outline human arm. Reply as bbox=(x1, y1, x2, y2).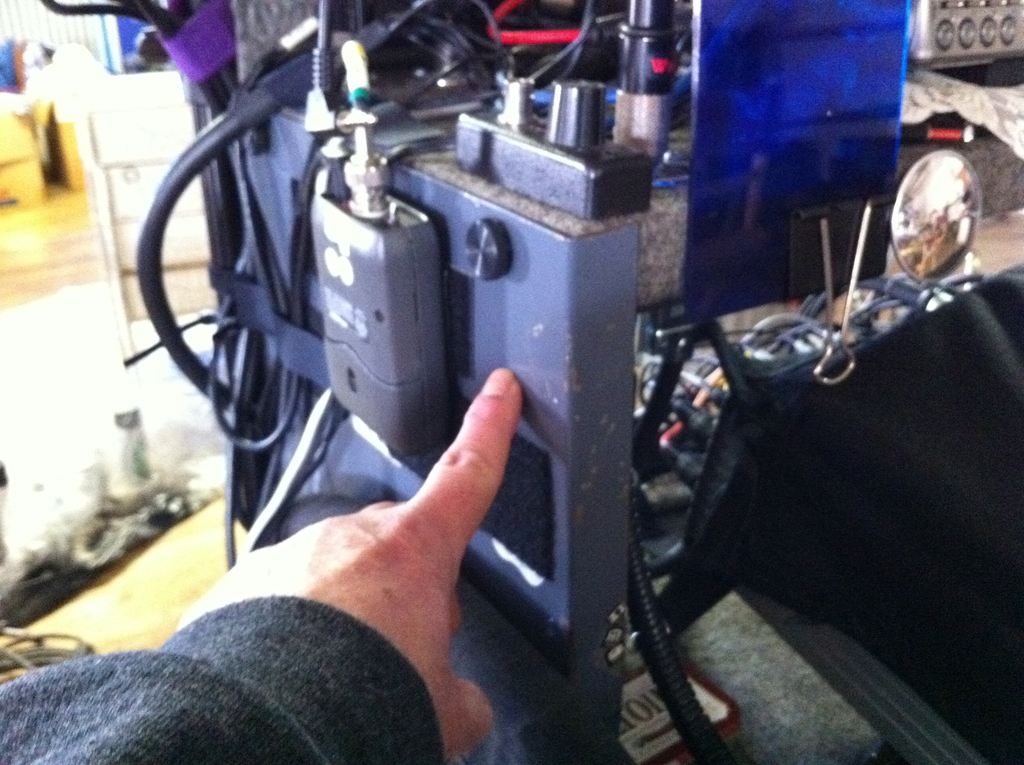
bbox=(82, 394, 572, 746).
